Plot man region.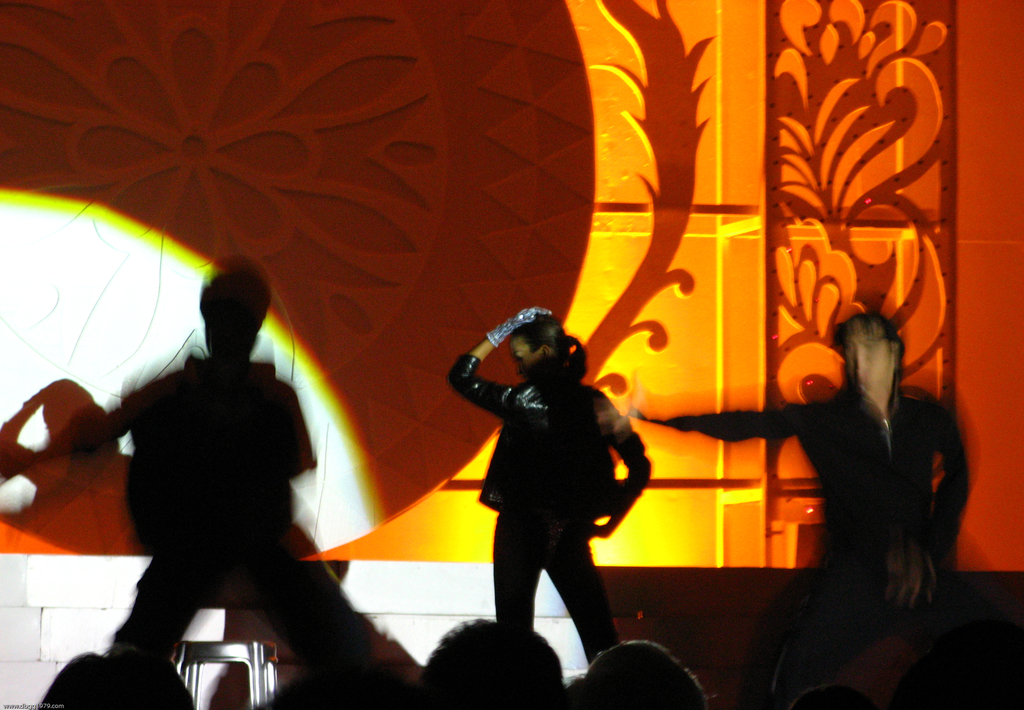
Plotted at 52, 267, 368, 709.
